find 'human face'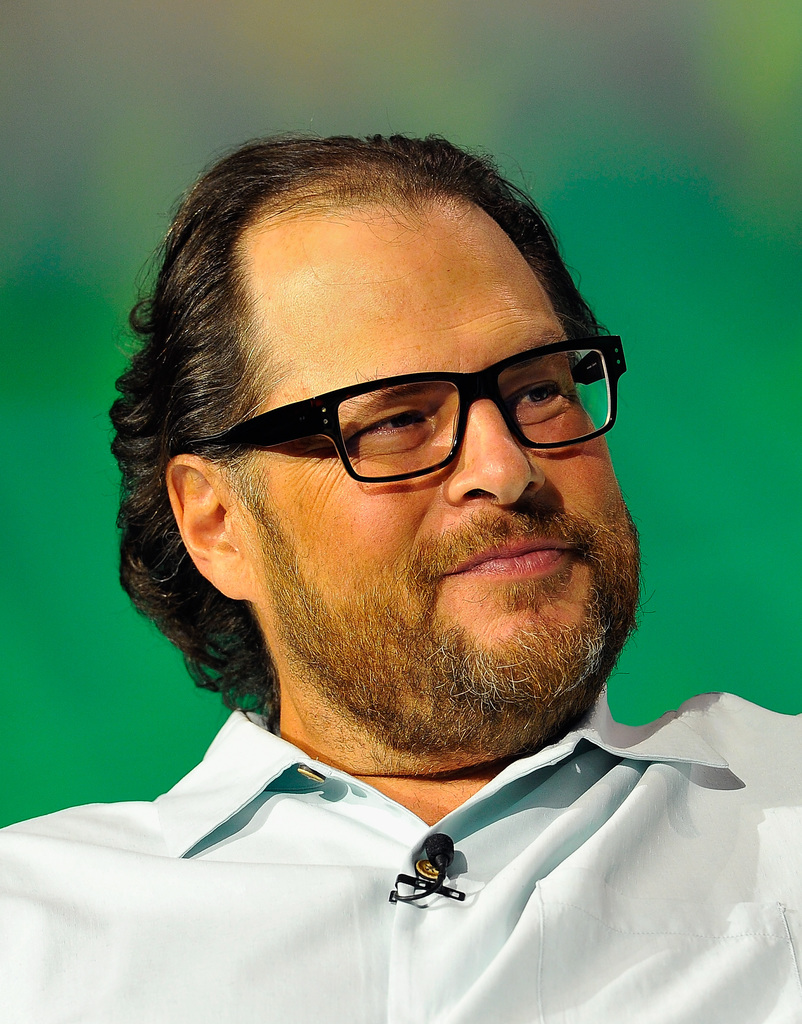
box=[238, 202, 643, 712]
